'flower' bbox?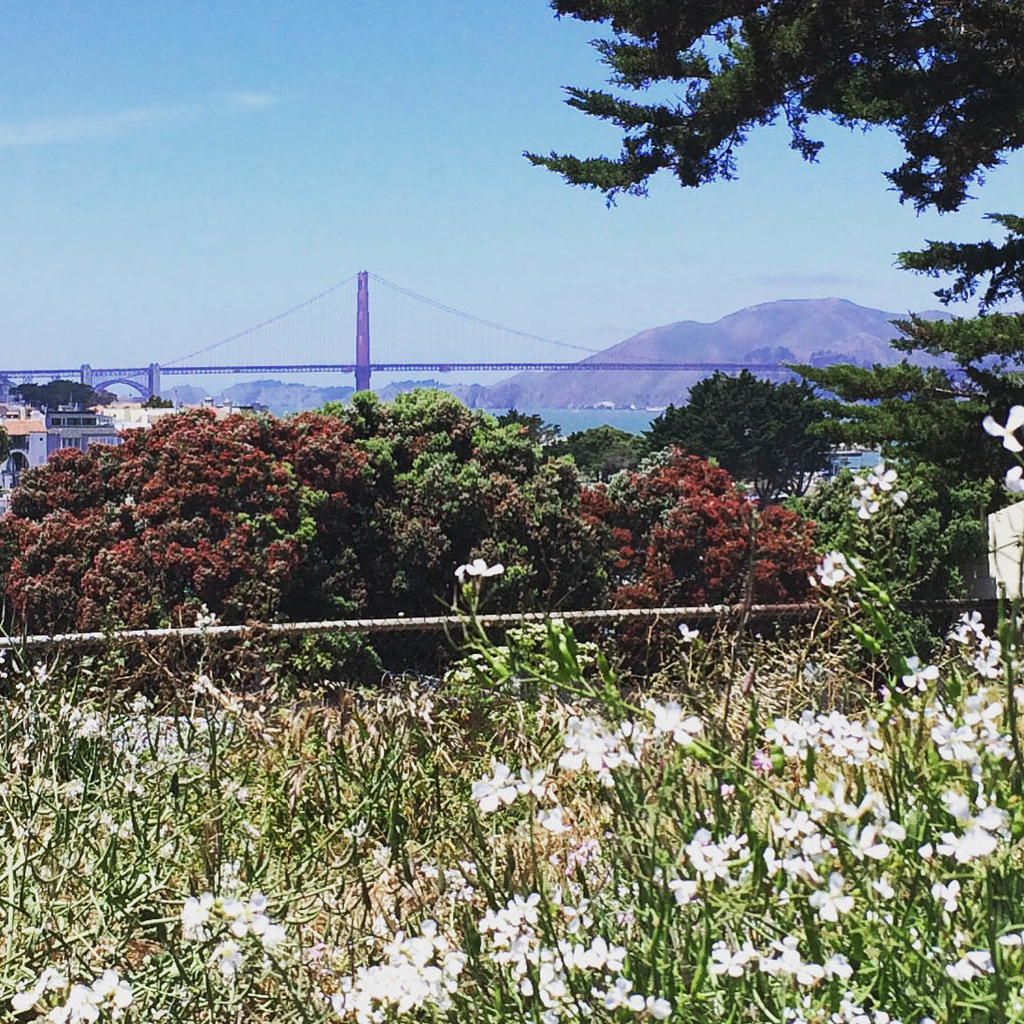
(x1=462, y1=555, x2=500, y2=578)
